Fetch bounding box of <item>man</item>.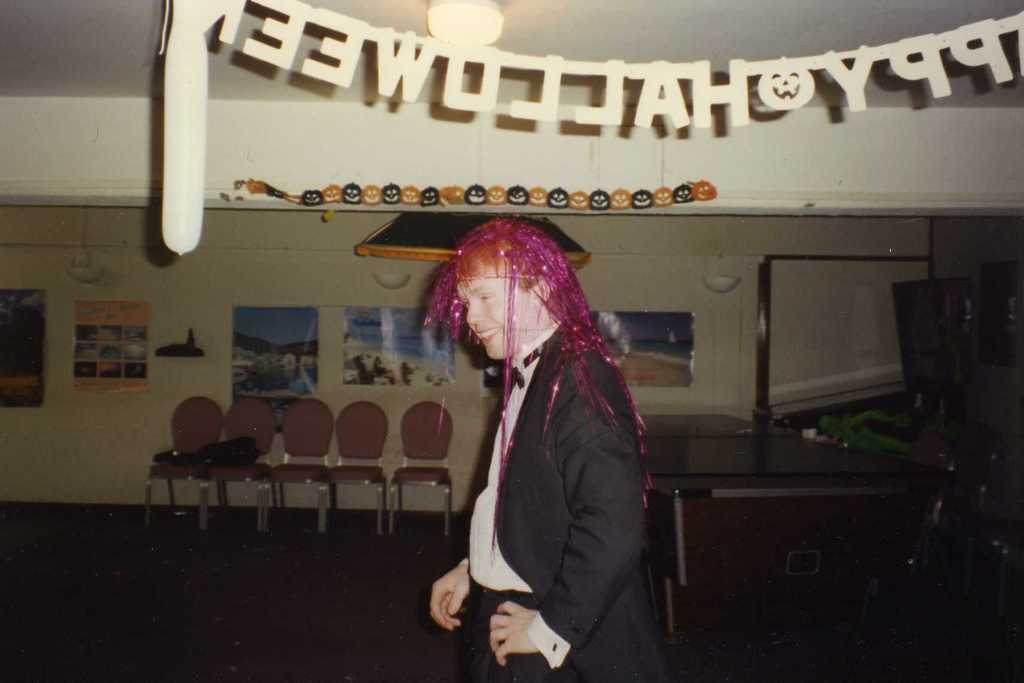
Bbox: select_region(431, 218, 669, 682).
